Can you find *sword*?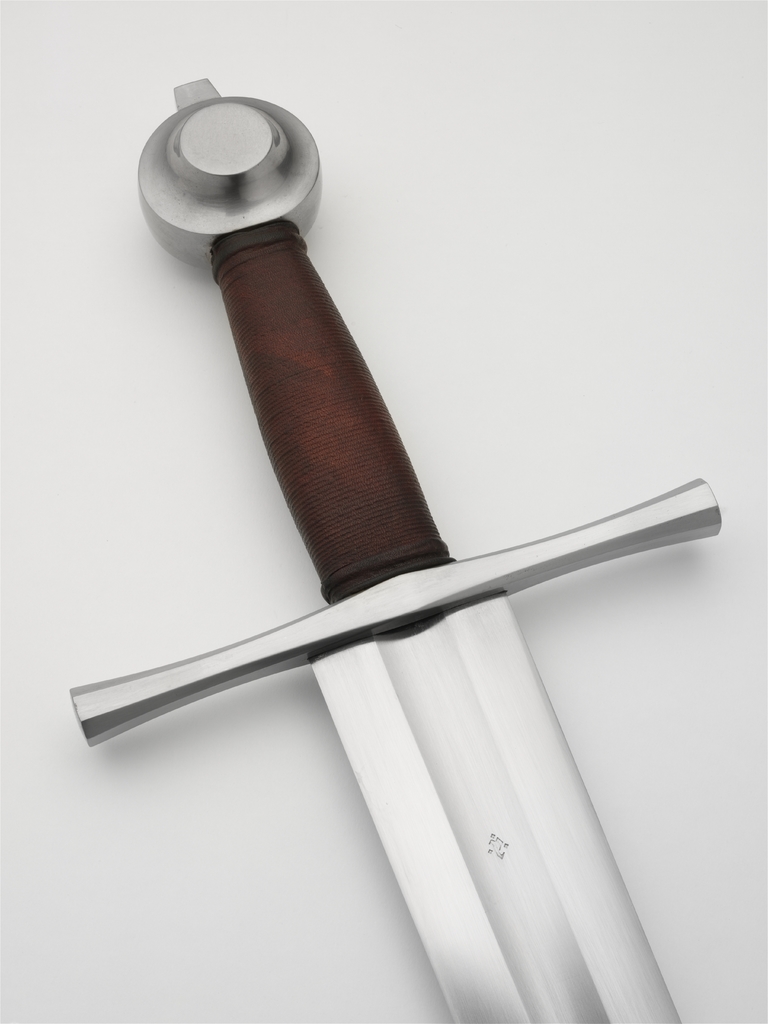
Yes, bounding box: detection(69, 76, 722, 1023).
